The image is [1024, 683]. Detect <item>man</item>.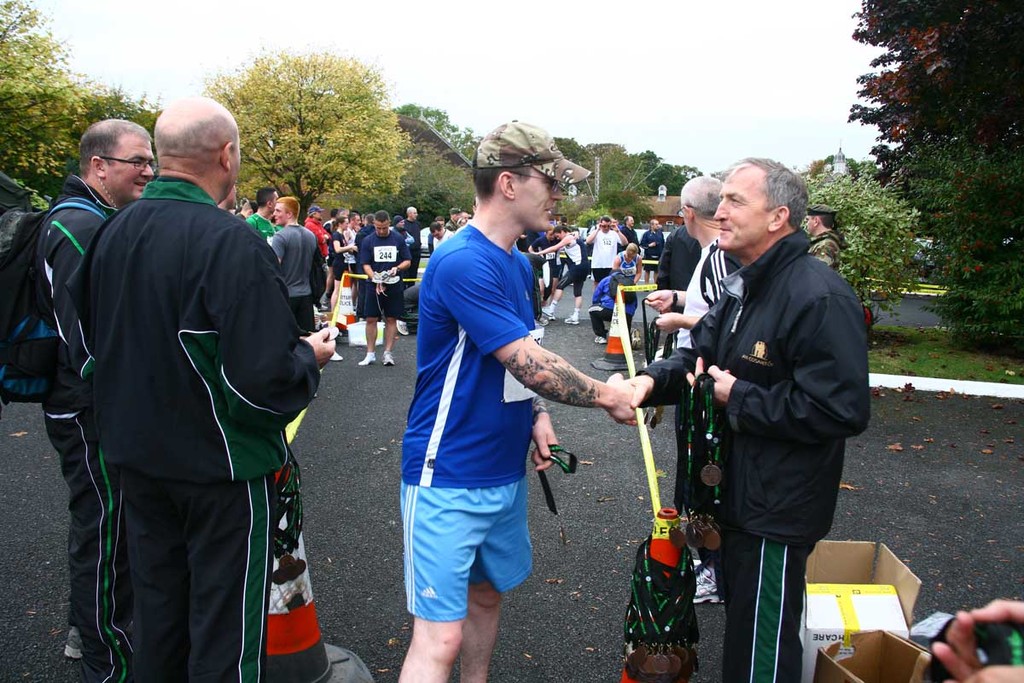
Detection: box=[641, 173, 742, 605].
